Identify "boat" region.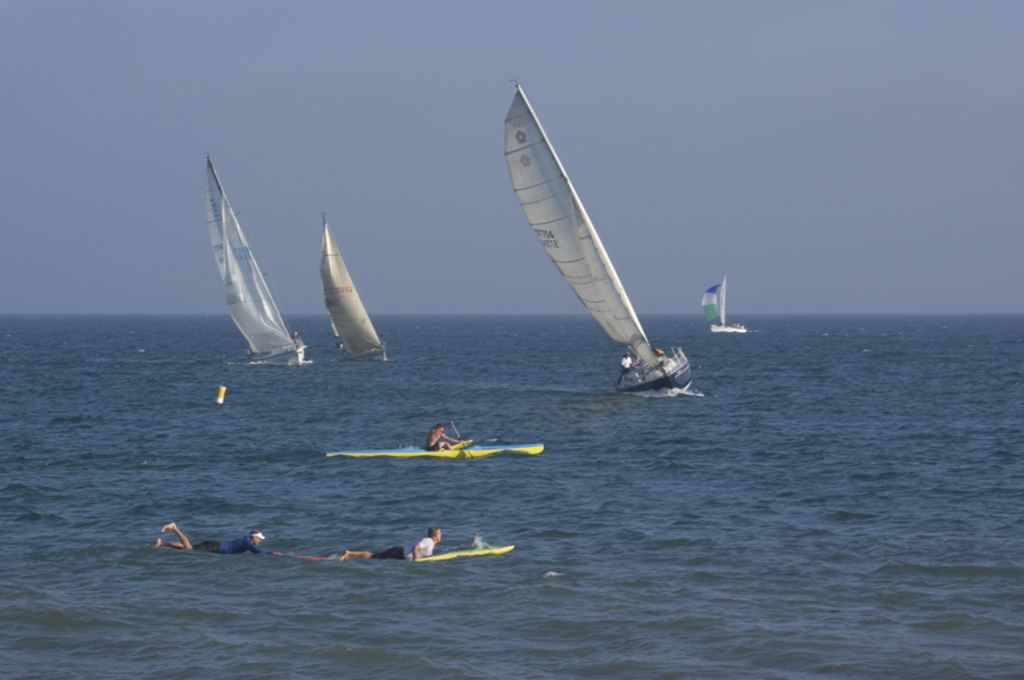
Region: 204/147/306/366.
